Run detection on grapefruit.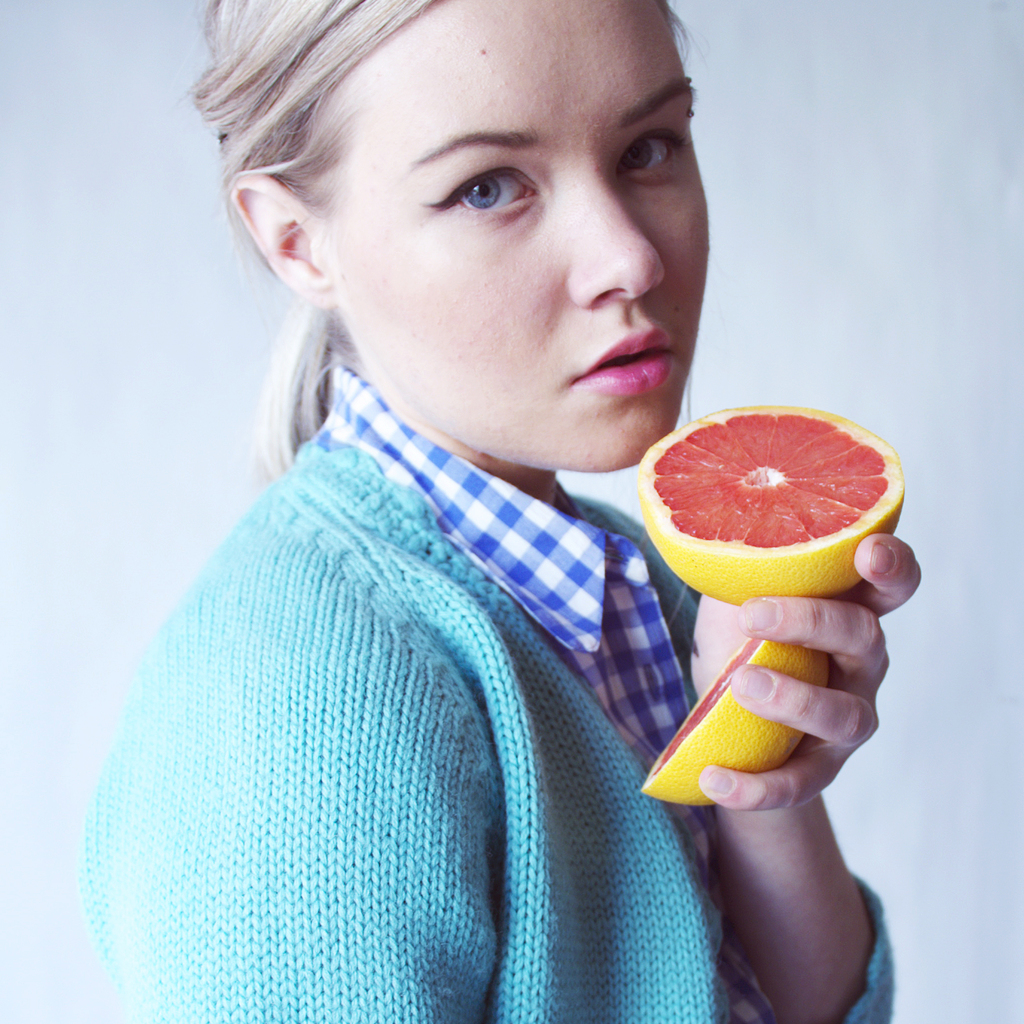
Result: x1=638, y1=636, x2=834, y2=806.
